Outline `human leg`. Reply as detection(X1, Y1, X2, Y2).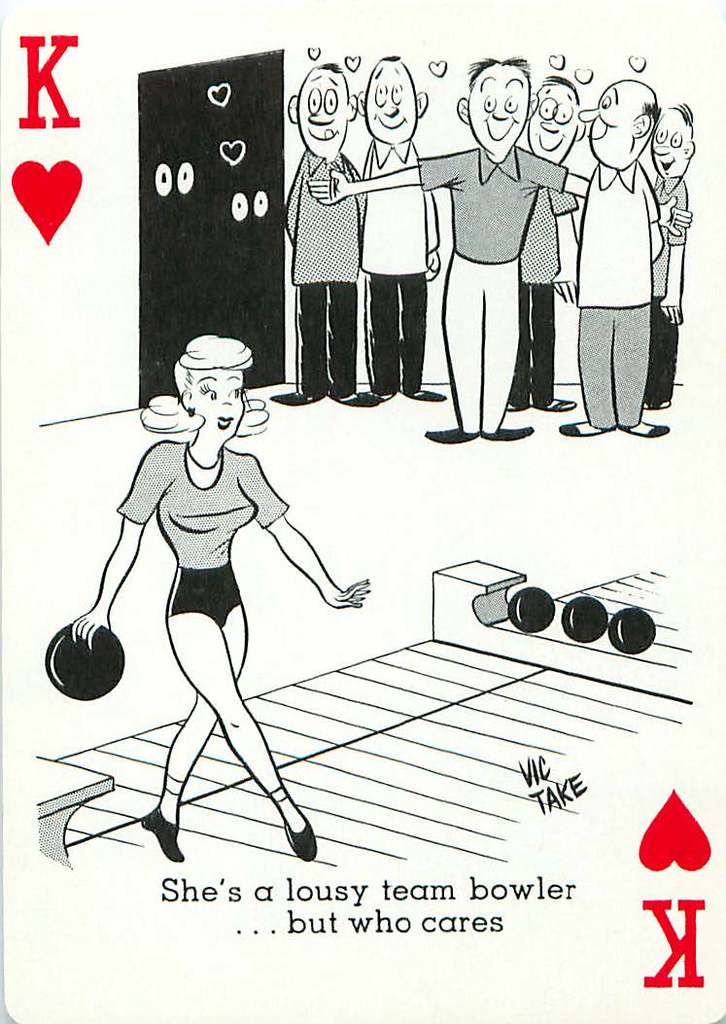
detection(399, 262, 444, 405).
